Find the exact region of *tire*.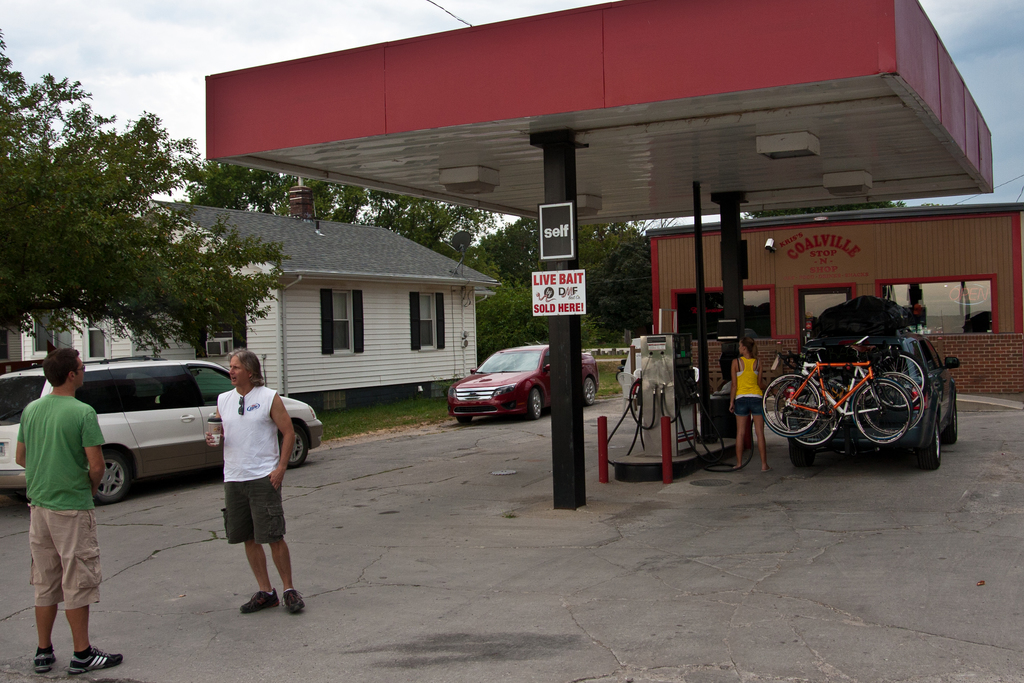
Exact region: left=854, top=383, right=912, bottom=445.
